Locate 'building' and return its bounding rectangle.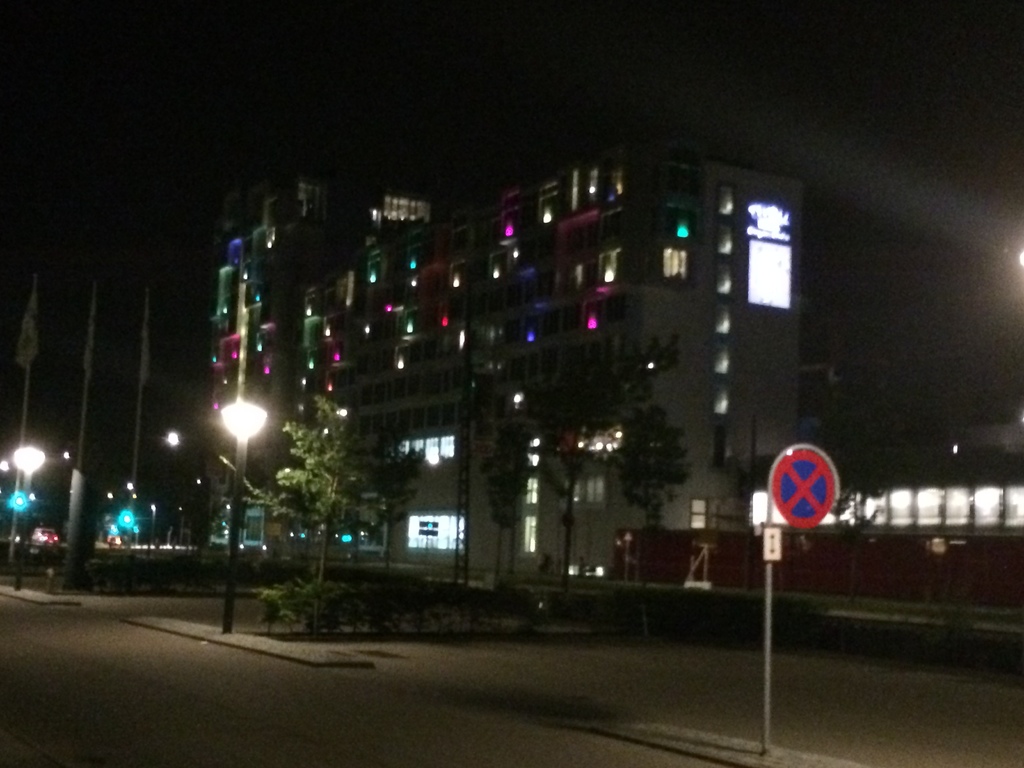
(222,172,806,585).
